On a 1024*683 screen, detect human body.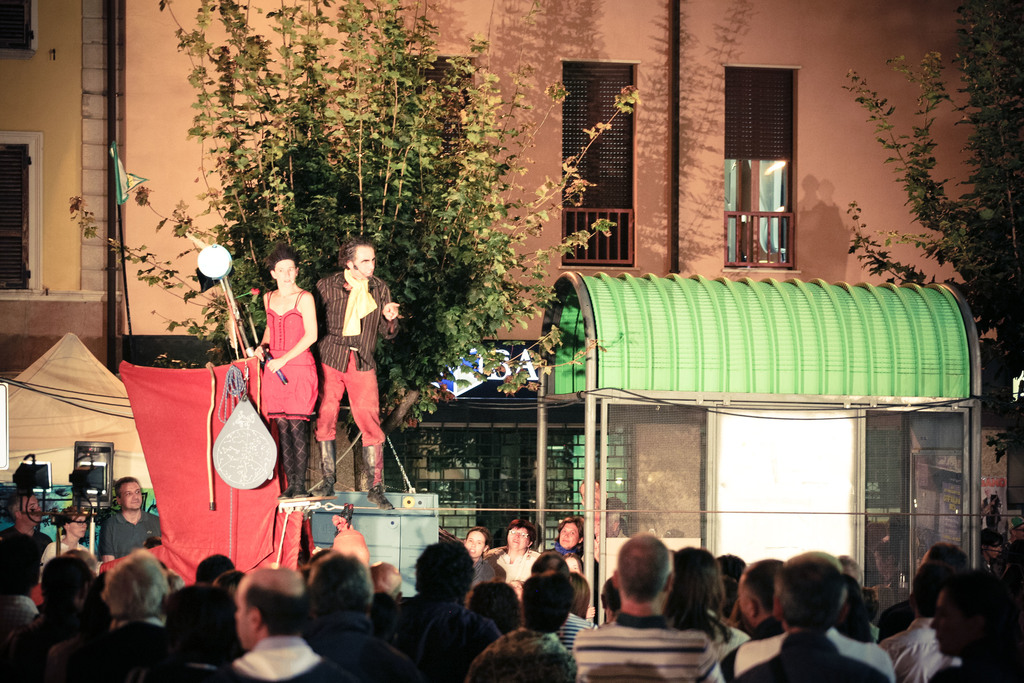
detection(493, 545, 541, 584).
